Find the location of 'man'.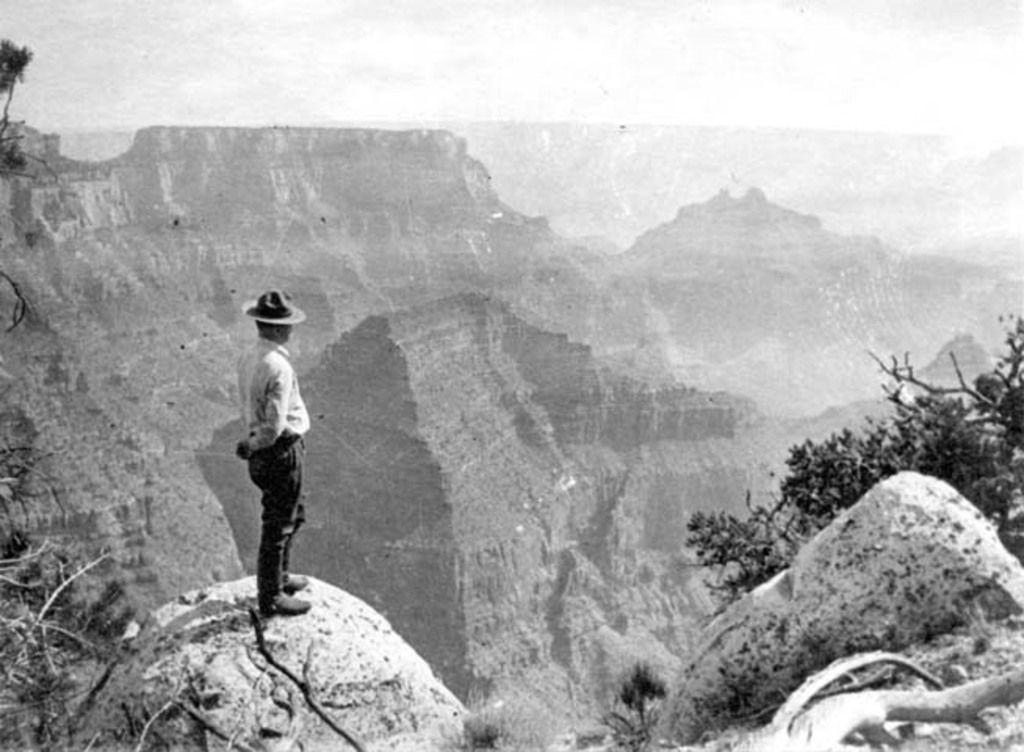
Location: crop(218, 307, 313, 630).
